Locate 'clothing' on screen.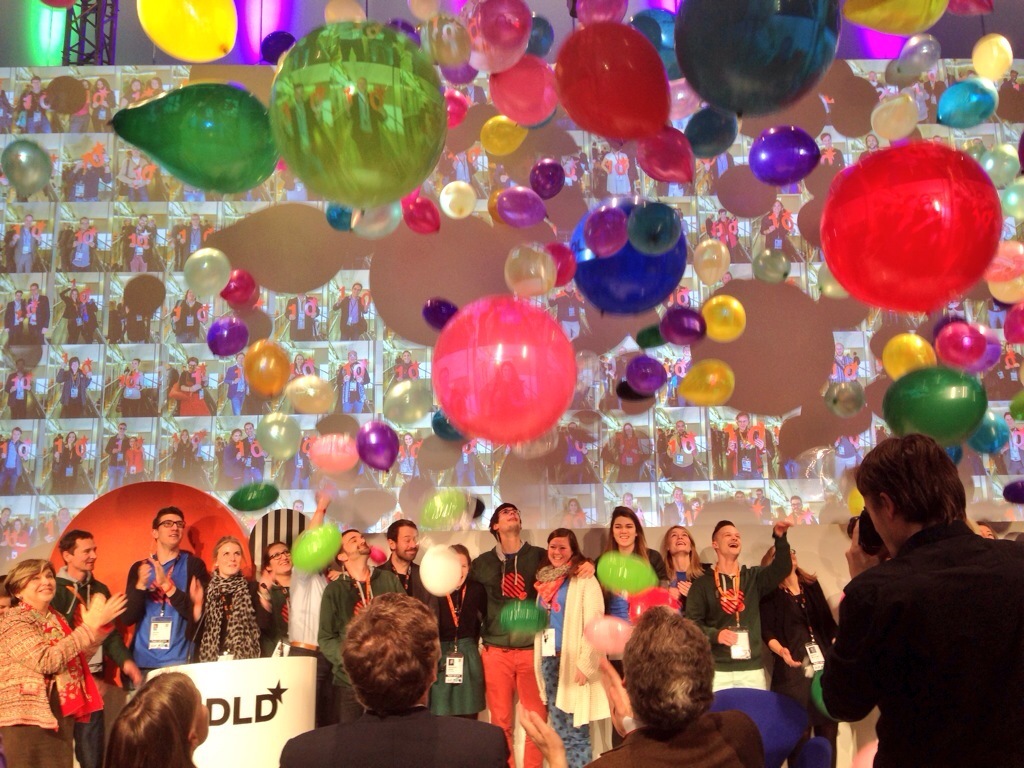
On screen at region(280, 690, 505, 767).
